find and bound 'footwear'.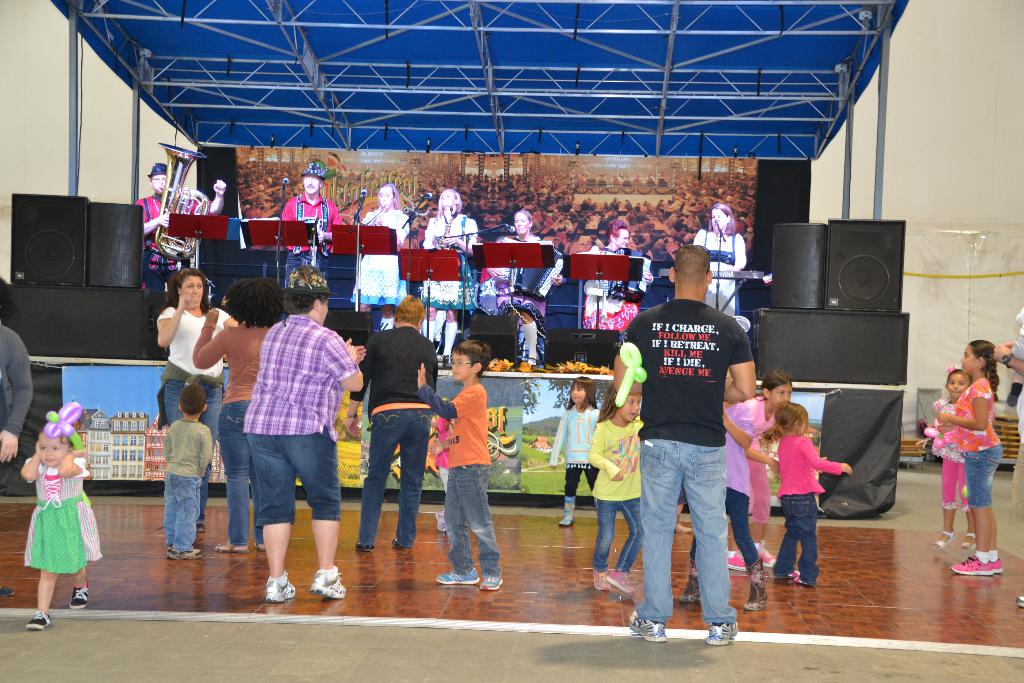
Bound: box=[433, 509, 447, 534].
